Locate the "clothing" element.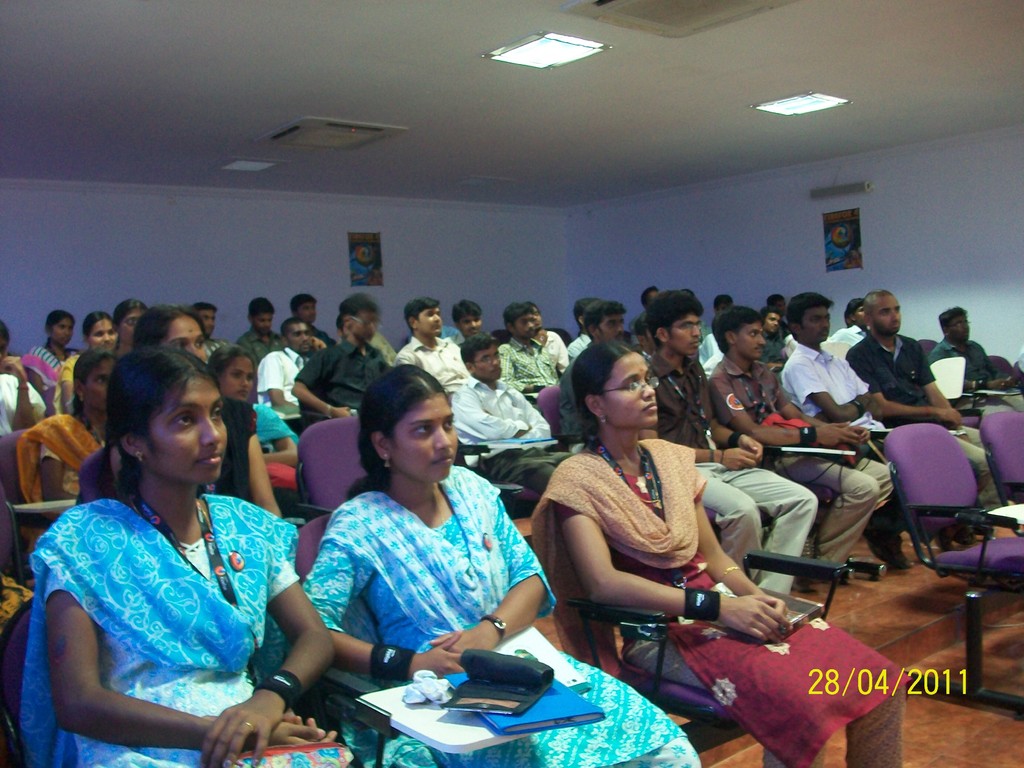
Element bbox: 647:343:819:620.
